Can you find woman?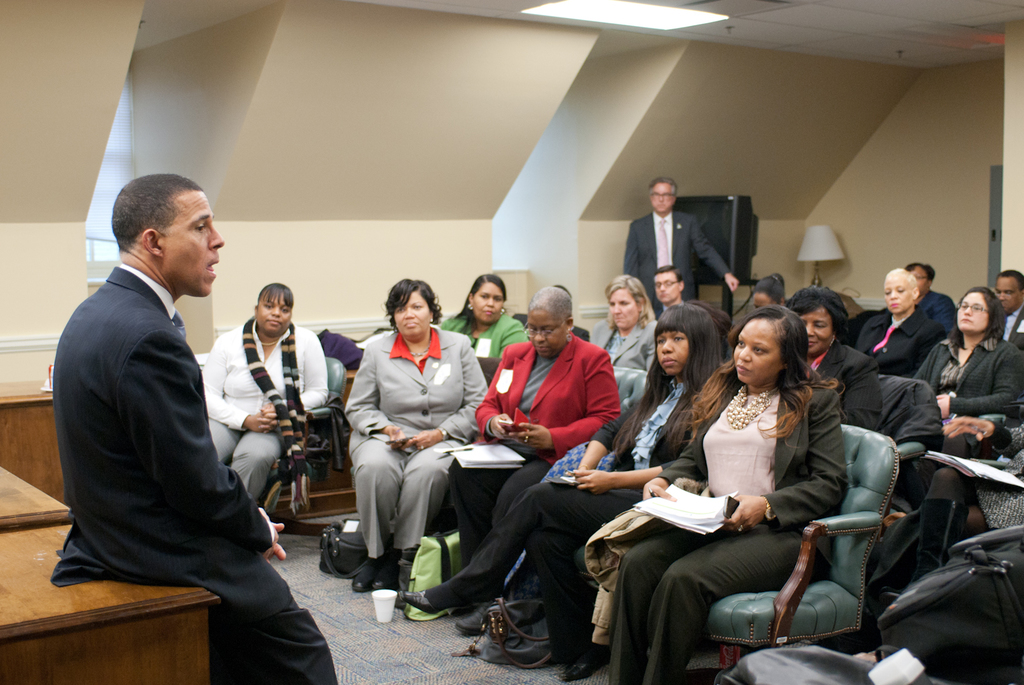
Yes, bounding box: box(410, 305, 734, 652).
